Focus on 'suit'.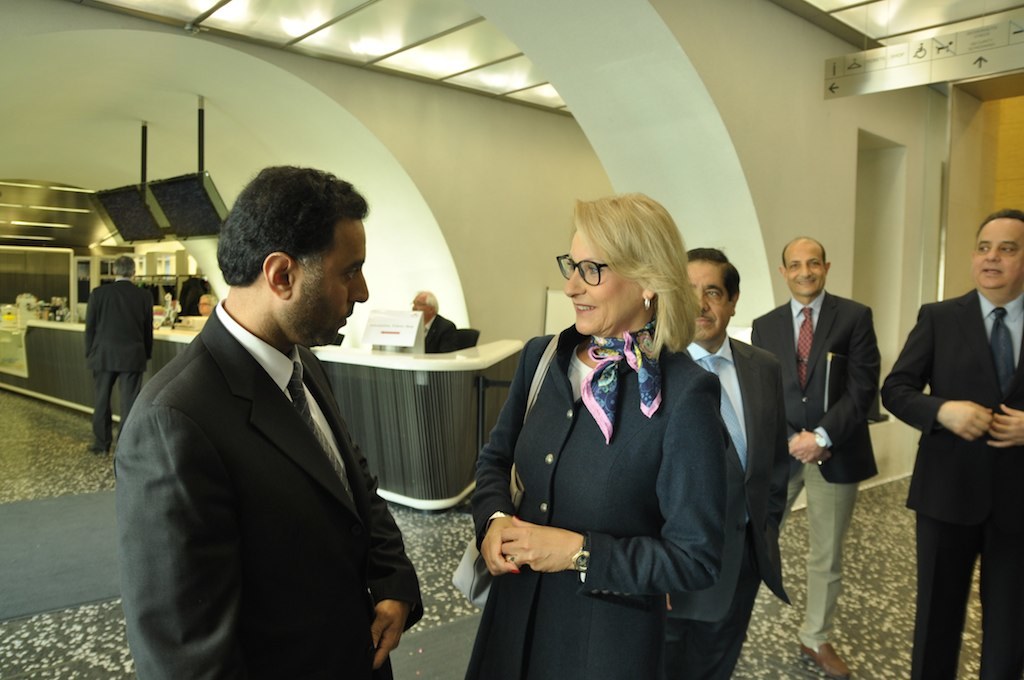
Focused at {"left": 425, "top": 308, "right": 459, "bottom": 355}.
